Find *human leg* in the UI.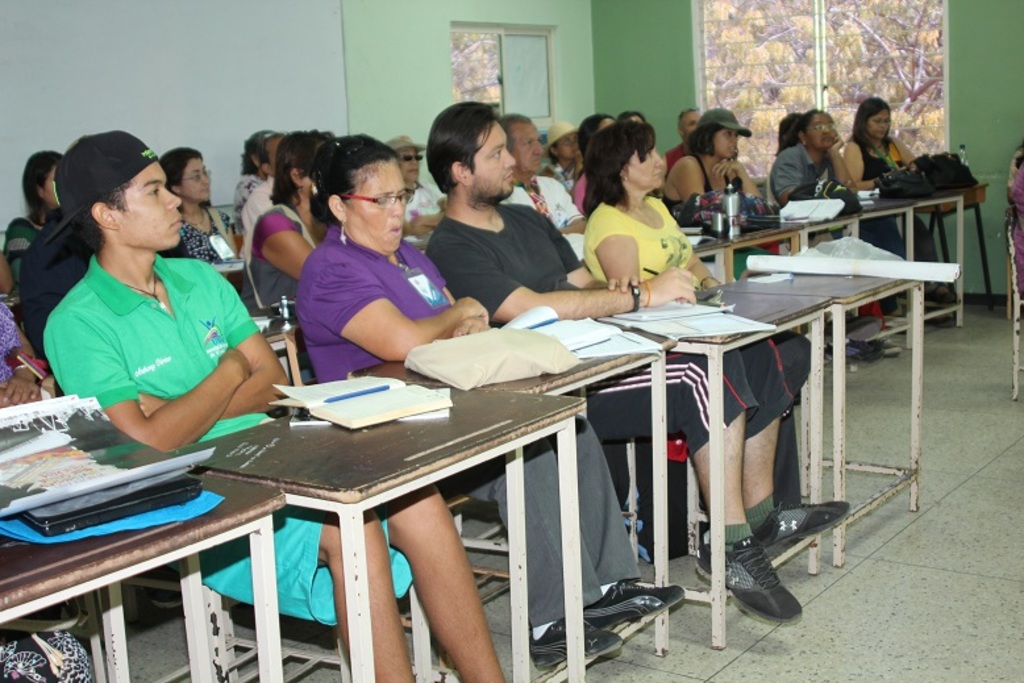
UI element at (453,438,621,667).
